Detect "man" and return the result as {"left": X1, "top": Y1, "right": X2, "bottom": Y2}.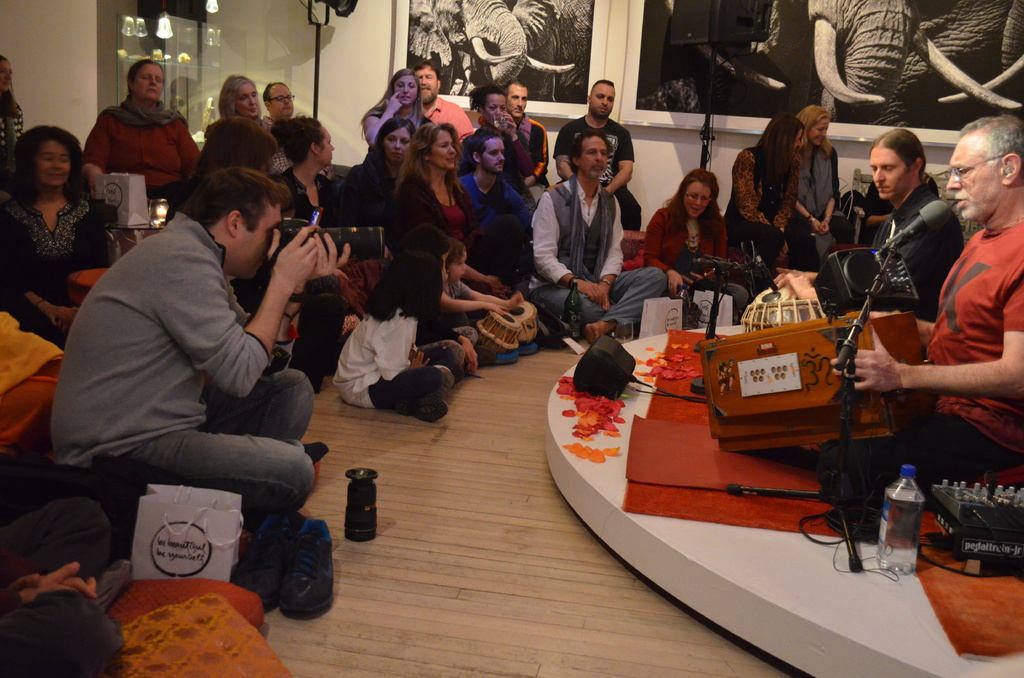
{"left": 44, "top": 165, "right": 314, "bottom": 516}.
